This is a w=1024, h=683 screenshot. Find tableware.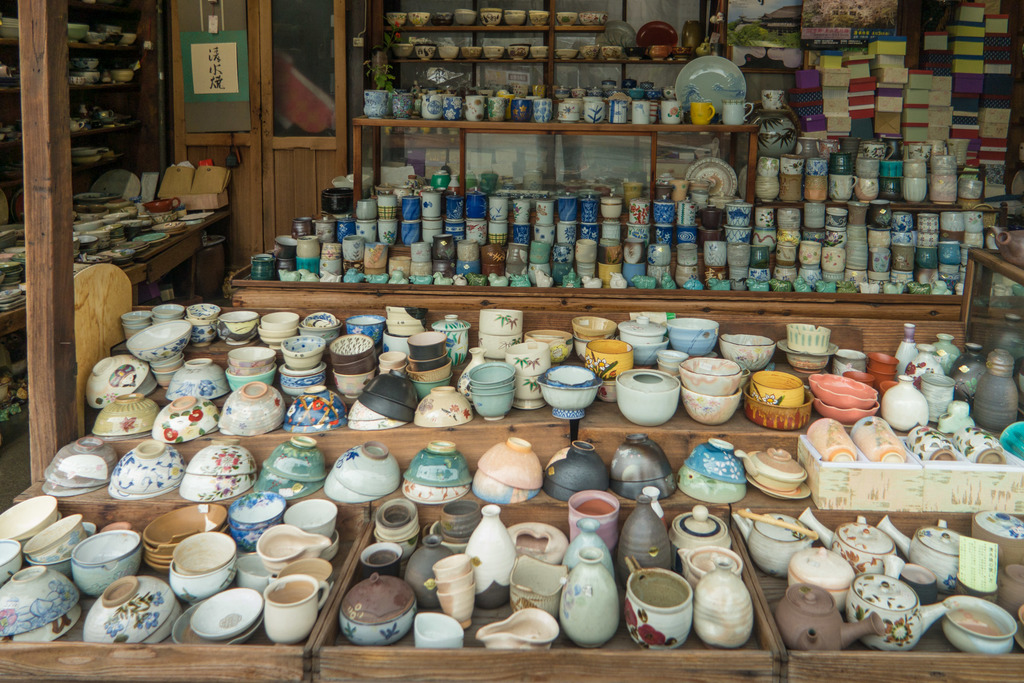
Bounding box: left=828, top=171, right=855, bottom=204.
